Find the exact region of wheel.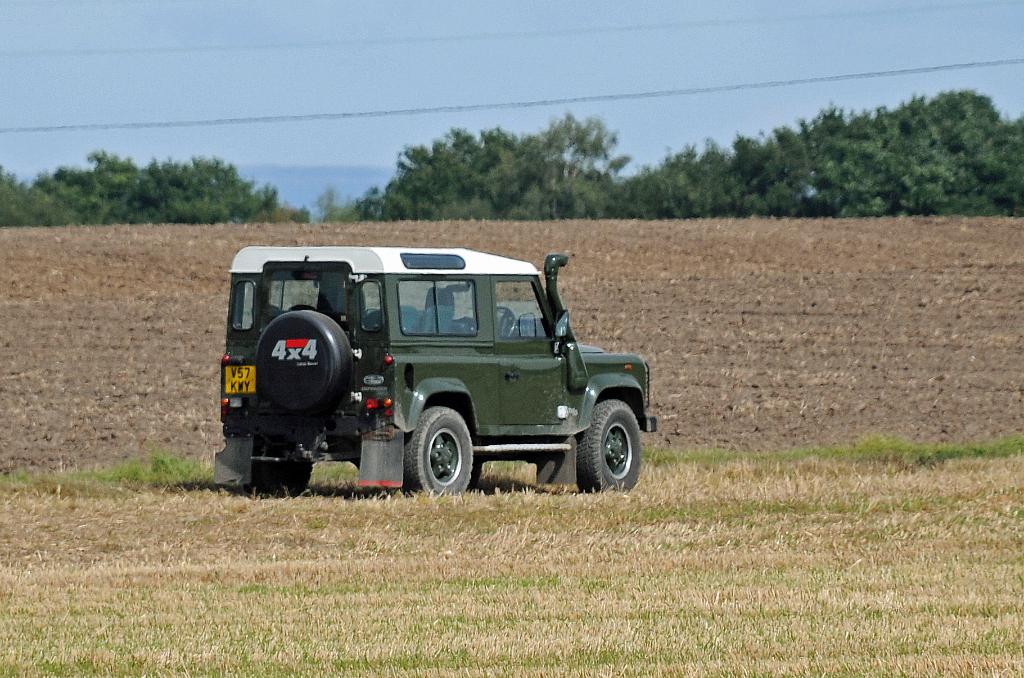
Exact region: (left=397, top=407, right=472, bottom=495).
